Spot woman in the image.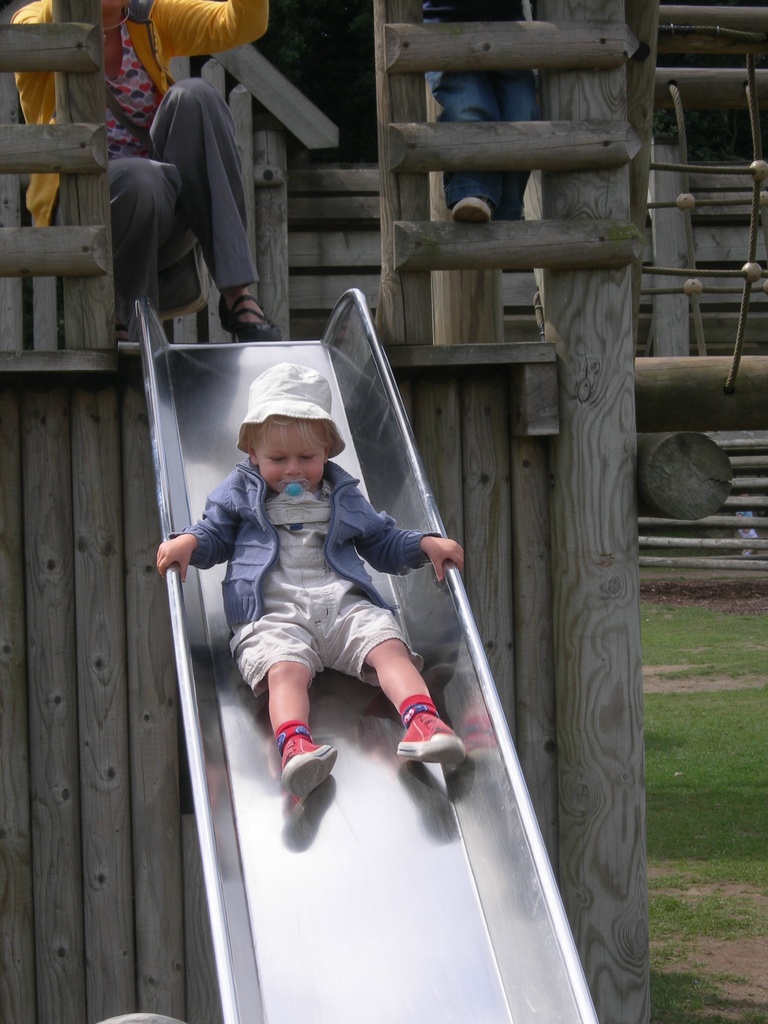
woman found at [left=8, top=0, right=276, bottom=342].
